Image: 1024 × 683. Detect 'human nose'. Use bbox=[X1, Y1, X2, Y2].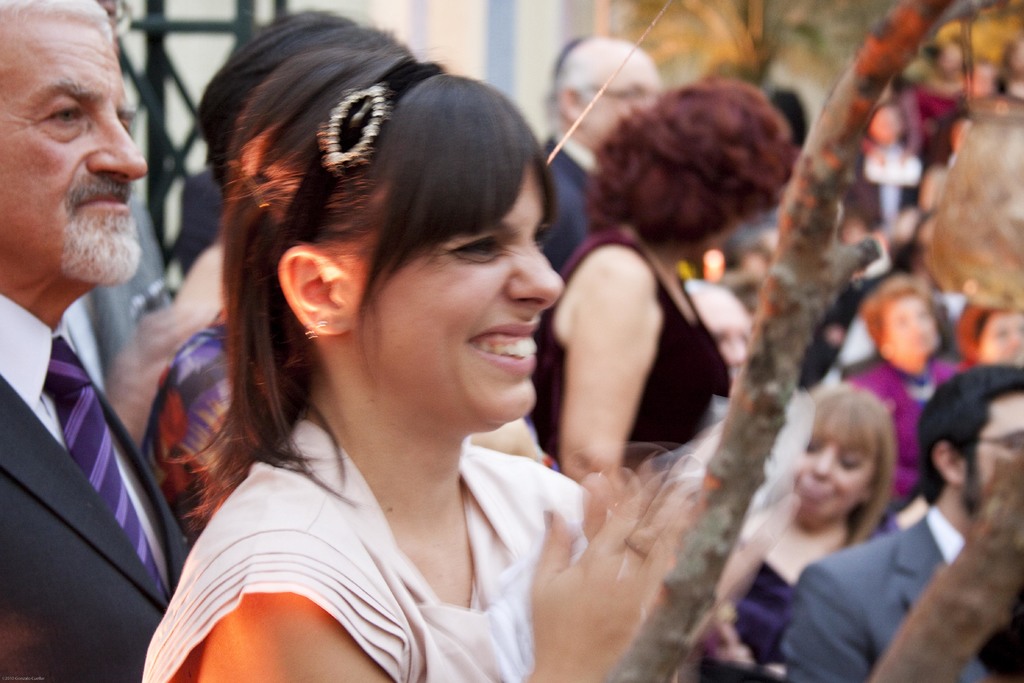
bbox=[81, 122, 147, 185].
